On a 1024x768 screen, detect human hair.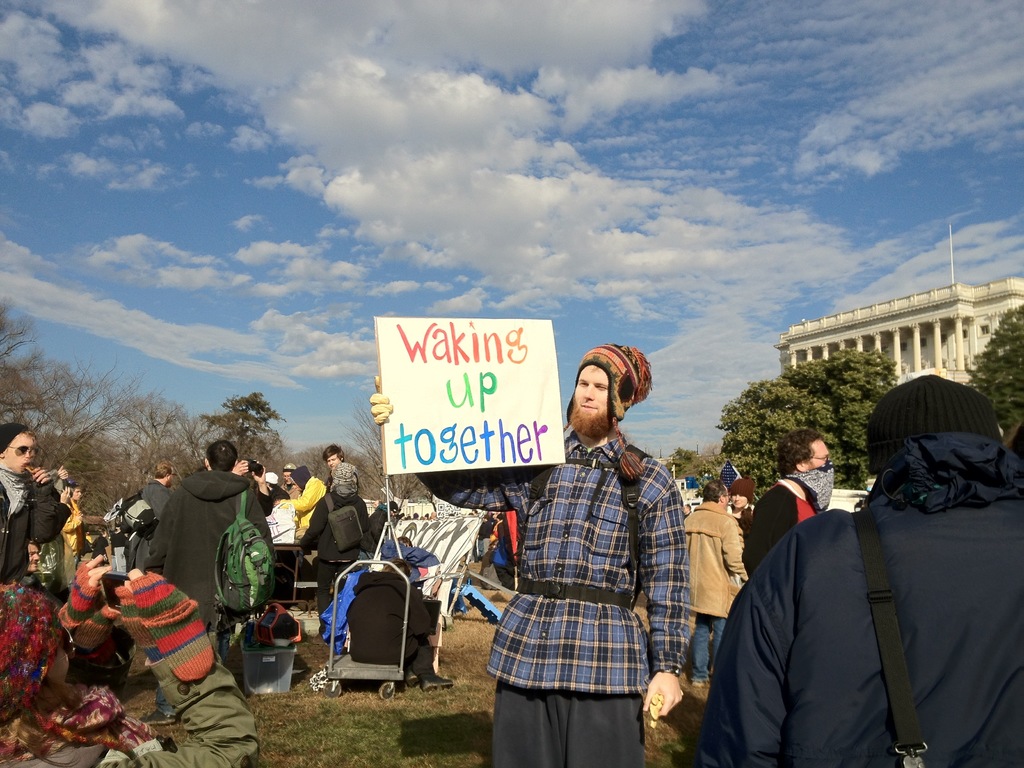
locate(773, 430, 842, 508).
